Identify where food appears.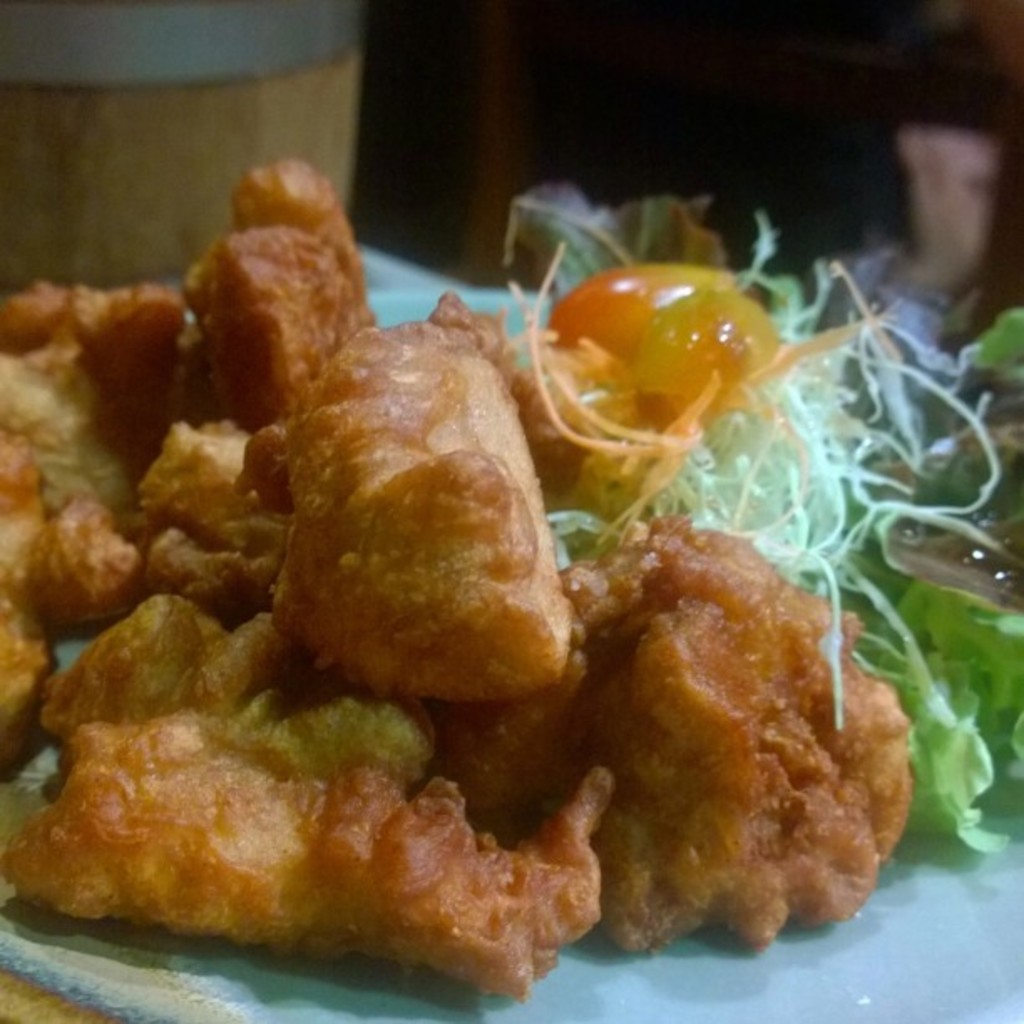
Appears at [left=18, top=184, right=959, bottom=1023].
